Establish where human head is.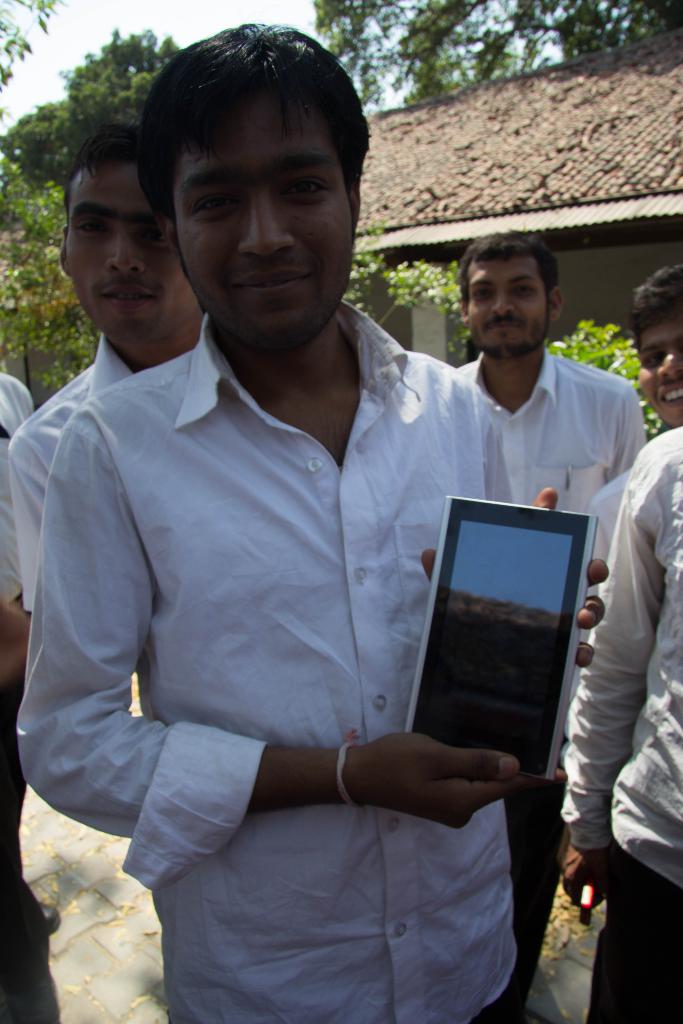
Established at 135, 22, 371, 356.
